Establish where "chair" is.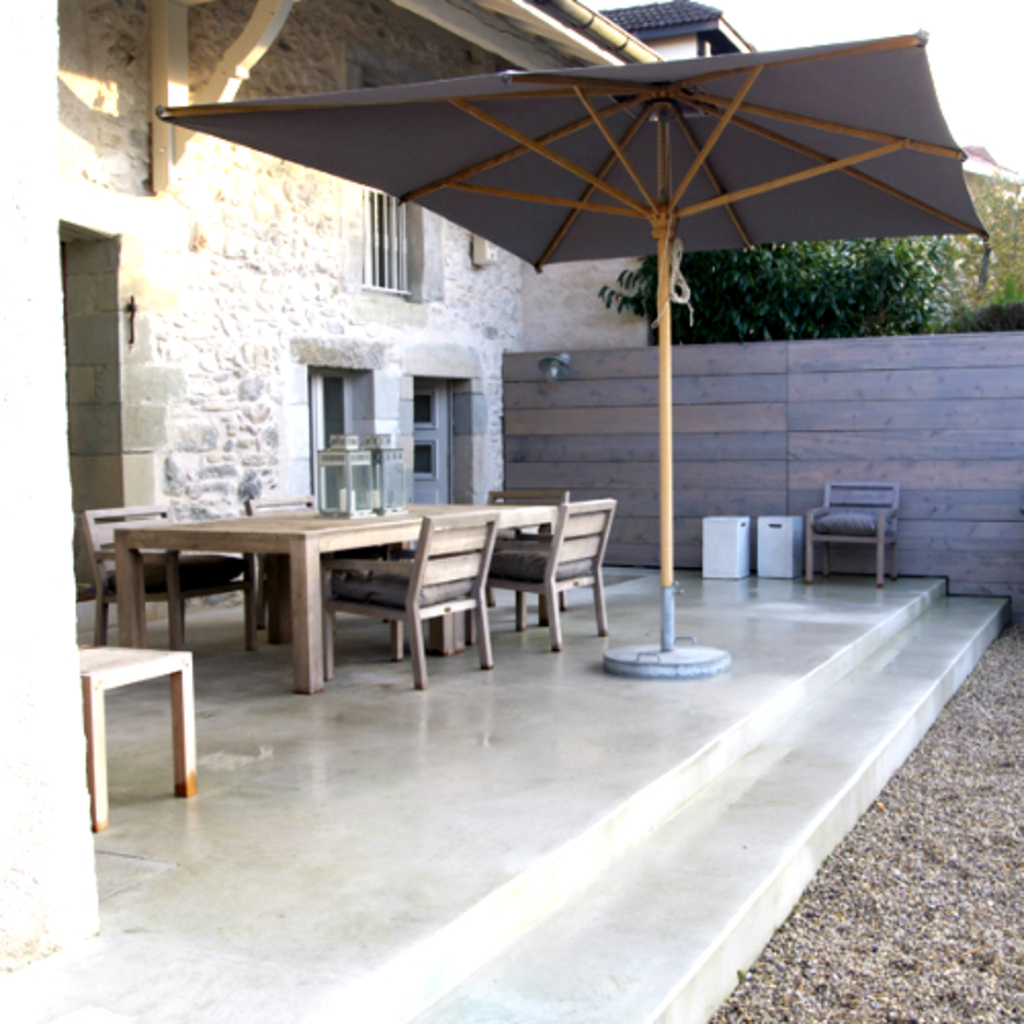
Established at box=[801, 477, 903, 586].
